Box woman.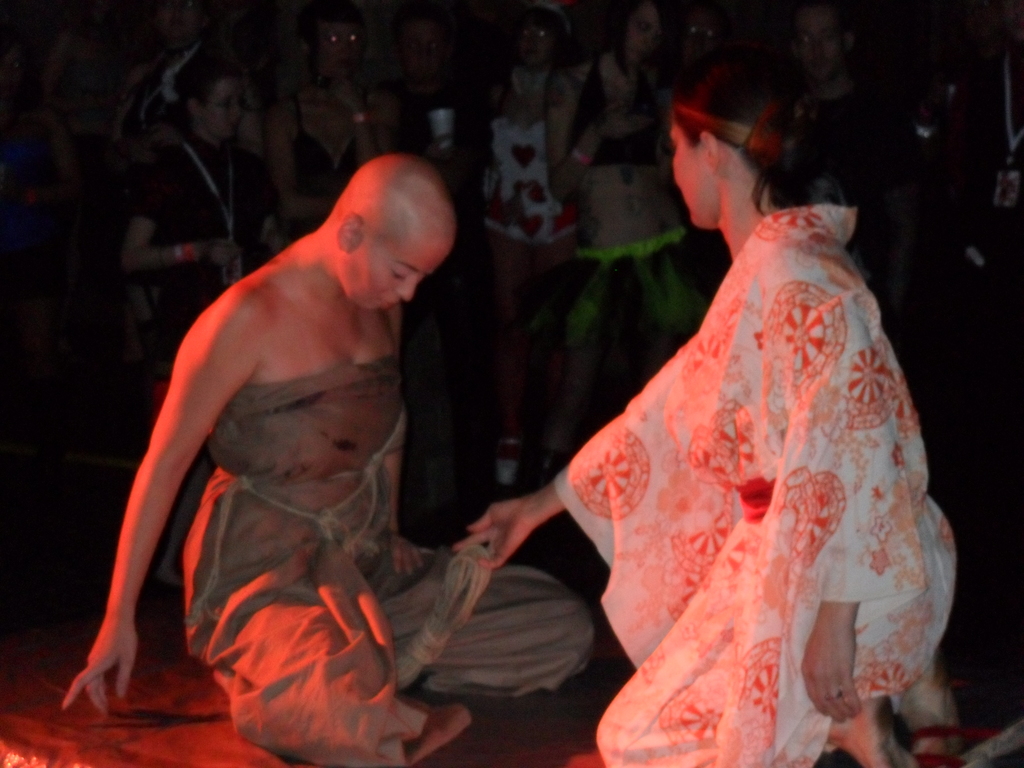
BBox(556, 0, 675, 468).
